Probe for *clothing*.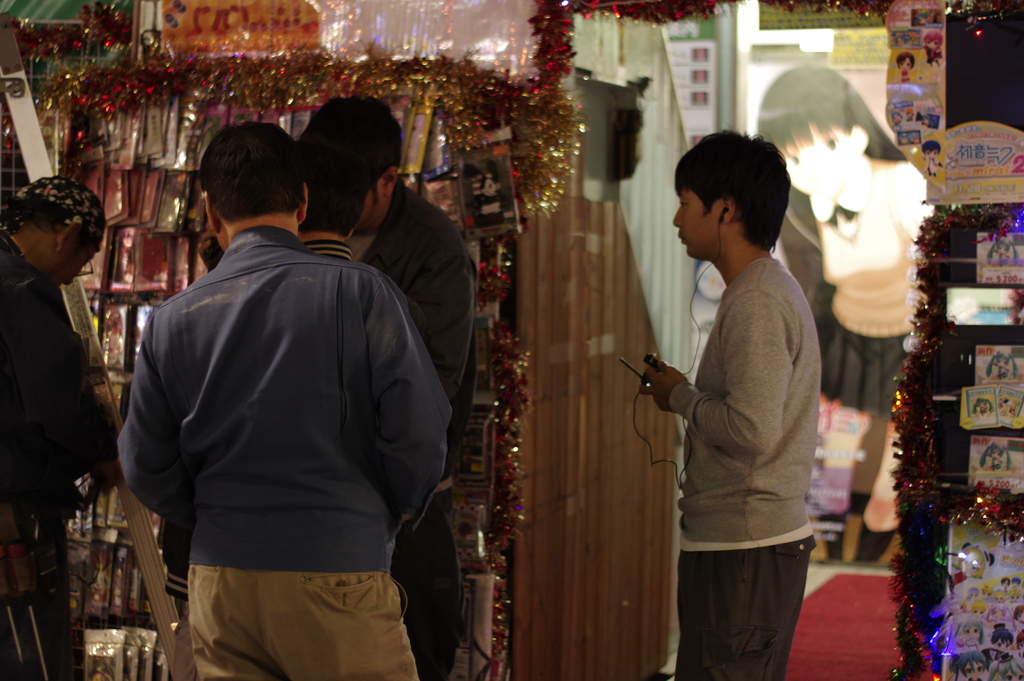
Probe result: 806/160/911/415.
